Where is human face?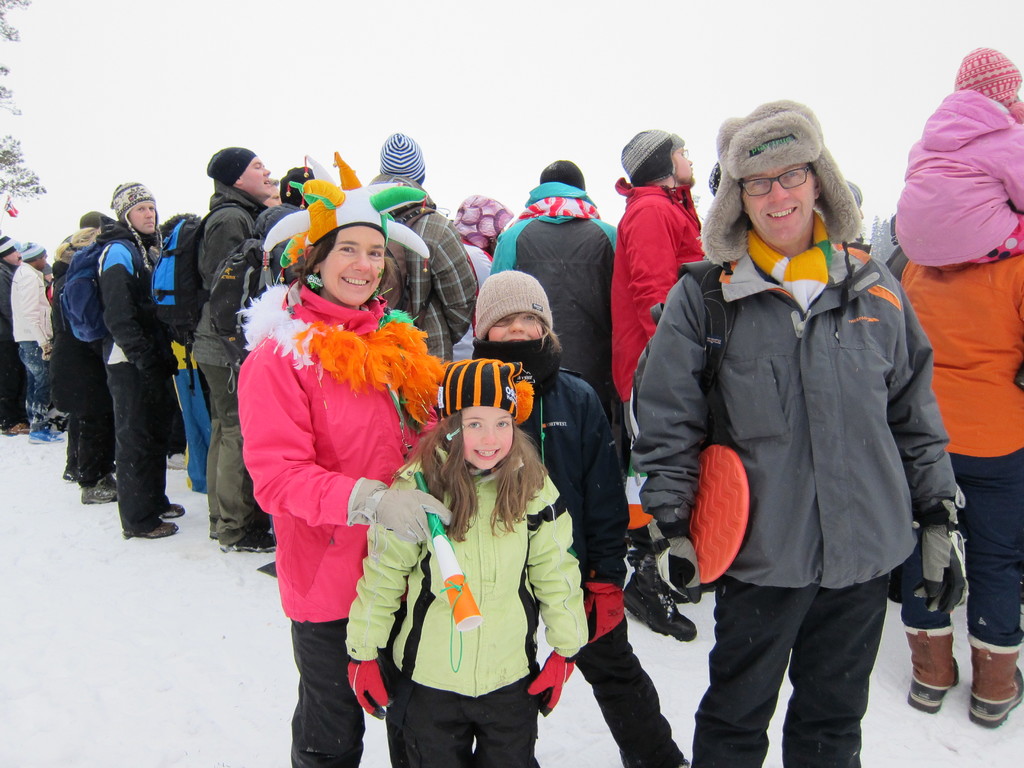
[487,314,550,341].
